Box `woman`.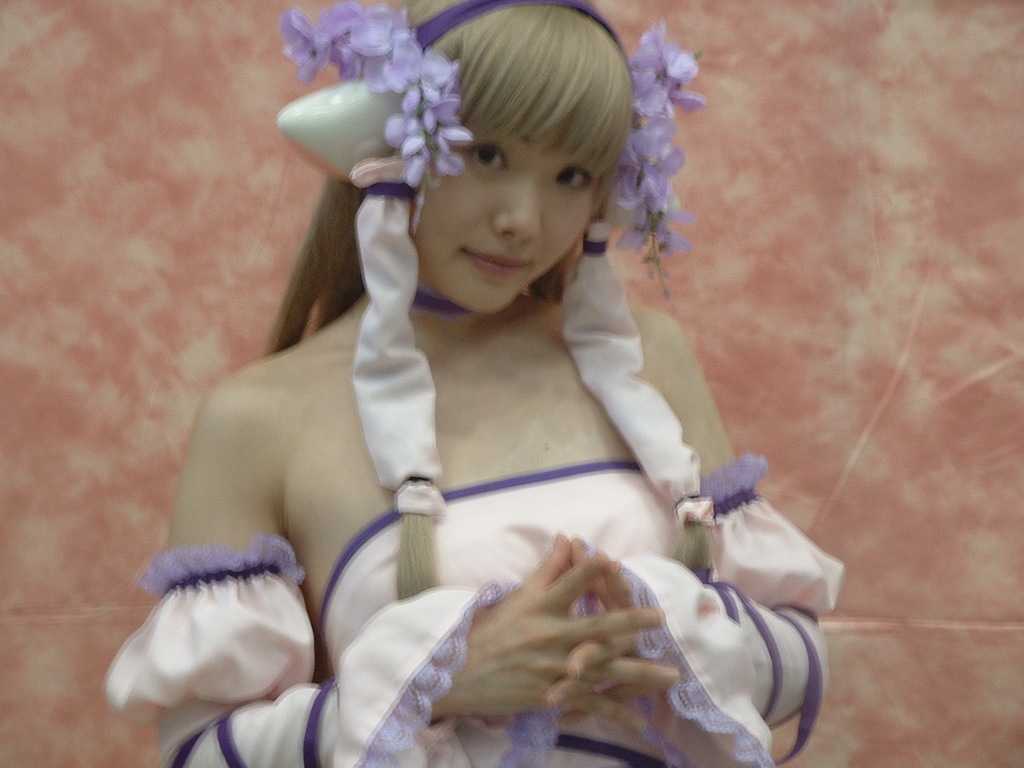
l=139, t=28, r=836, b=751.
